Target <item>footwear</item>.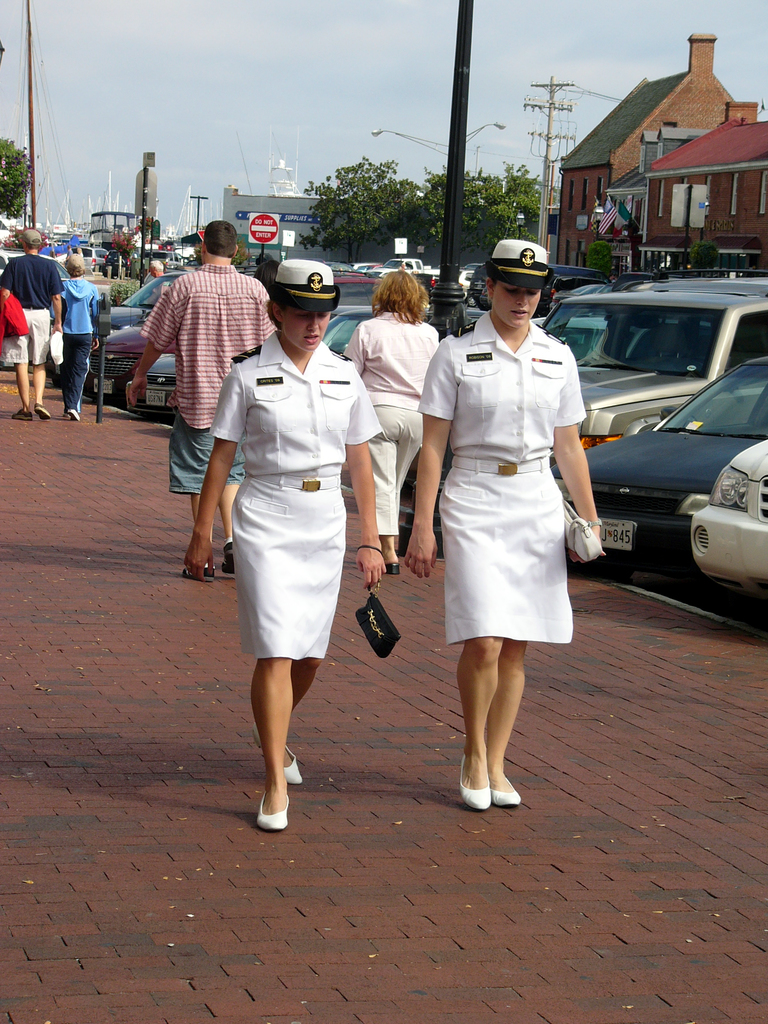
Target region: box=[278, 744, 303, 786].
